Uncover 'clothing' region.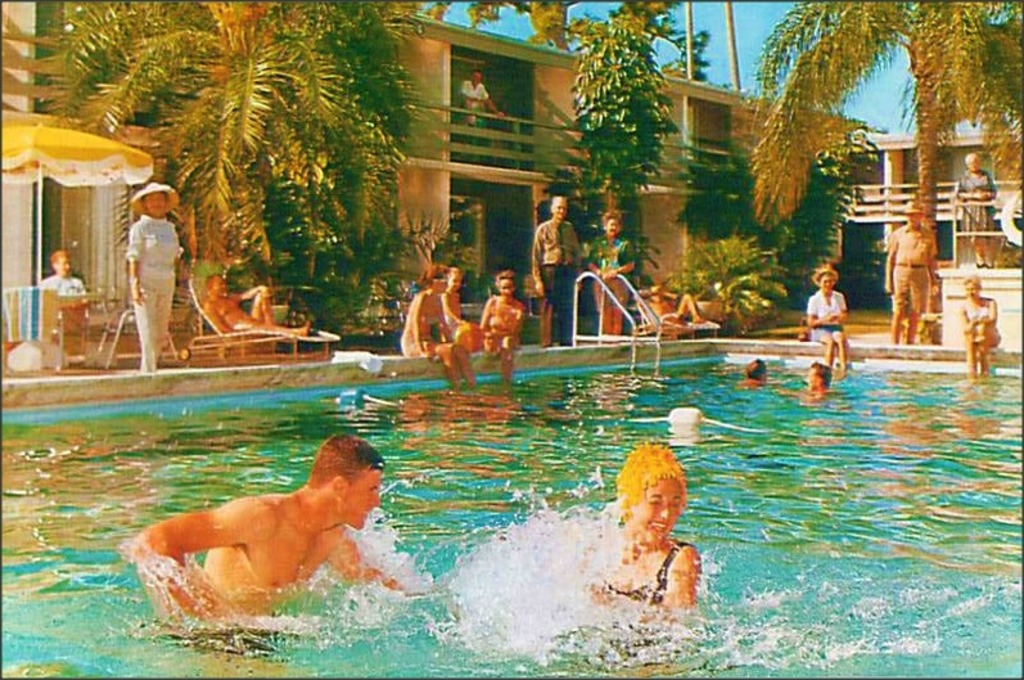
Uncovered: 396 311 464 356.
